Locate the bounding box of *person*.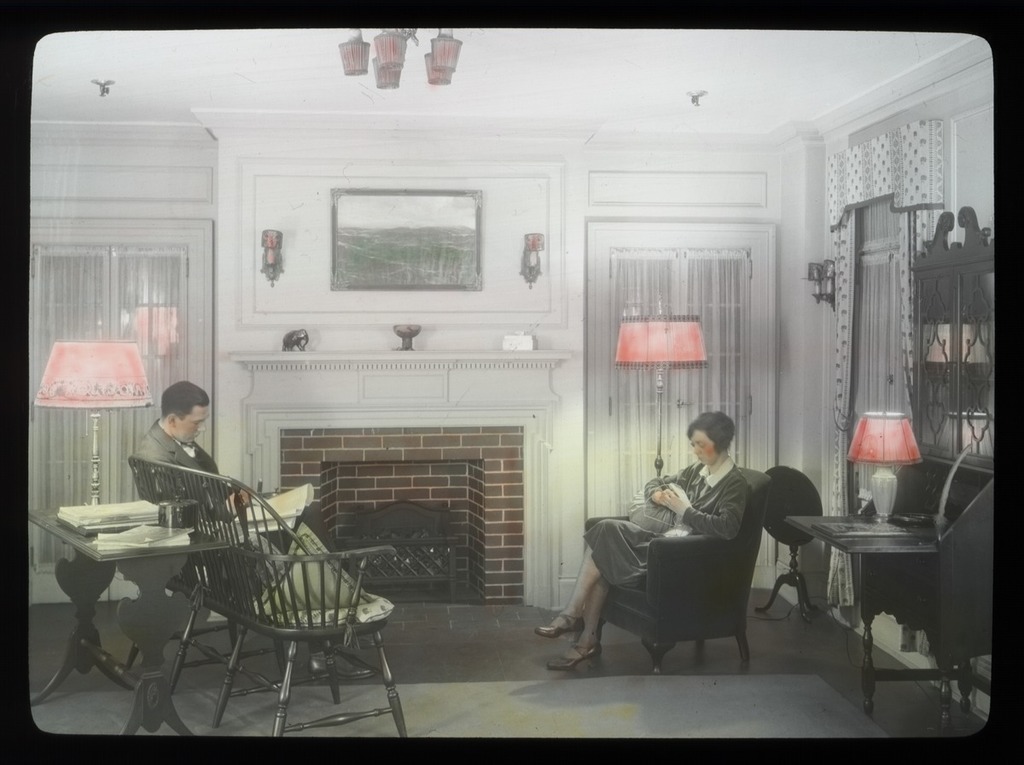
Bounding box: 532/413/757/674.
